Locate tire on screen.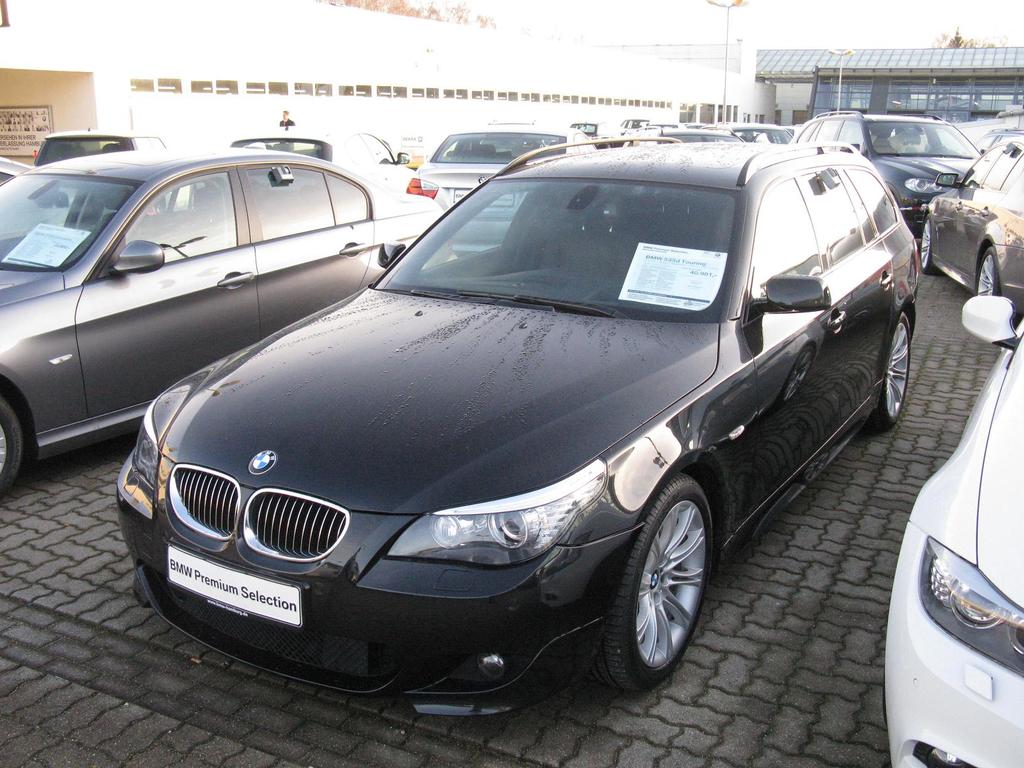
On screen at box(918, 212, 927, 275).
